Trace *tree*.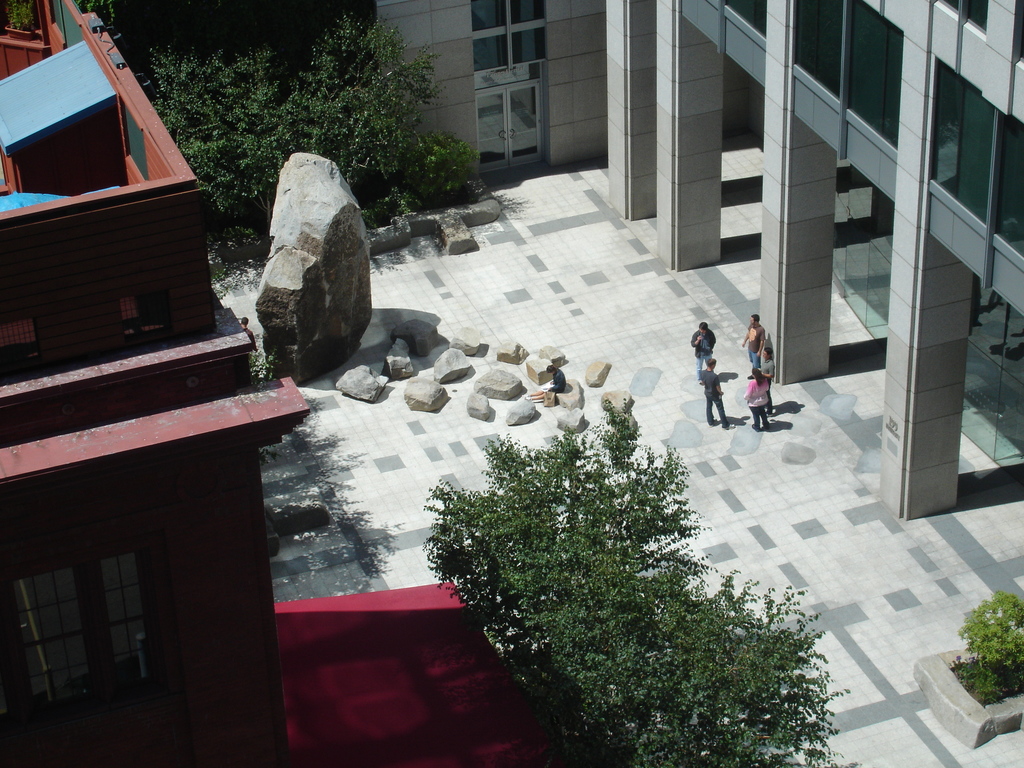
Traced to Rect(6, 0, 117, 29).
